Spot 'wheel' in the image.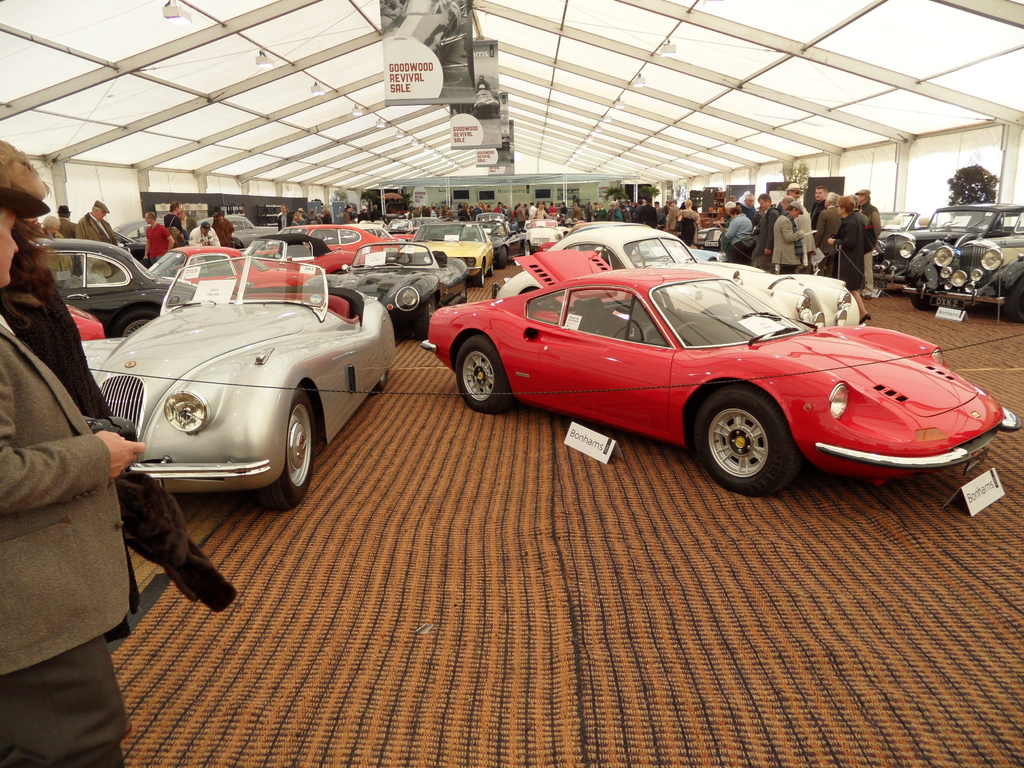
'wheel' found at 454 333 516 413.
